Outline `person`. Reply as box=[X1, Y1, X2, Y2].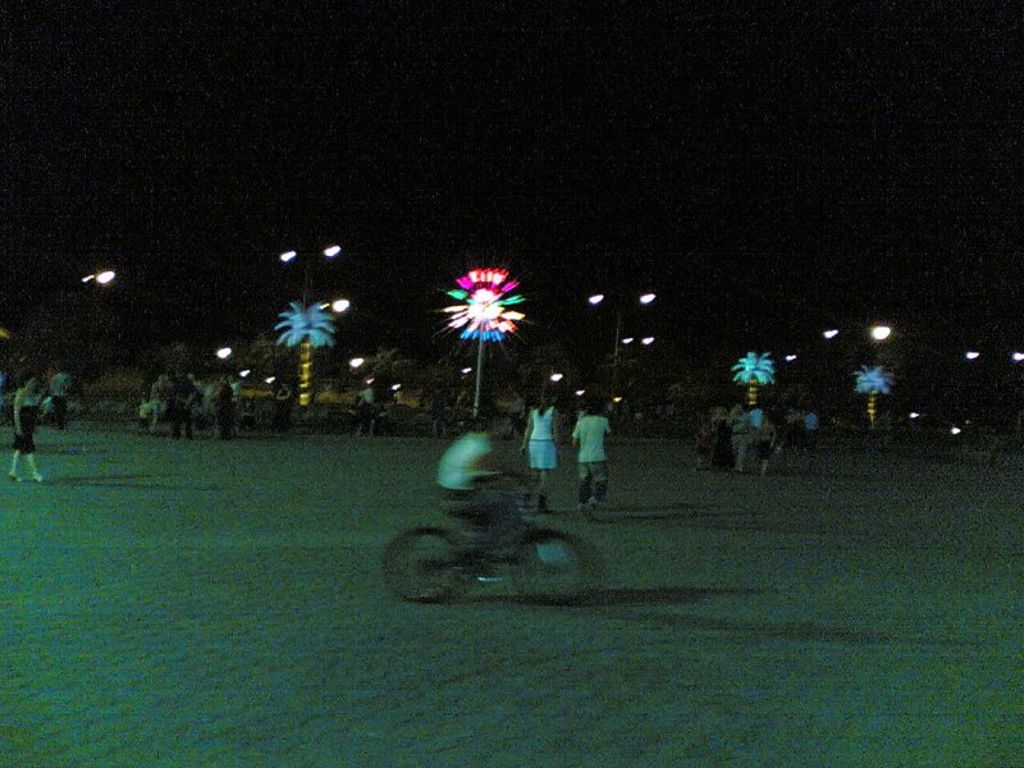
box=[165, 375, 196, 440].
